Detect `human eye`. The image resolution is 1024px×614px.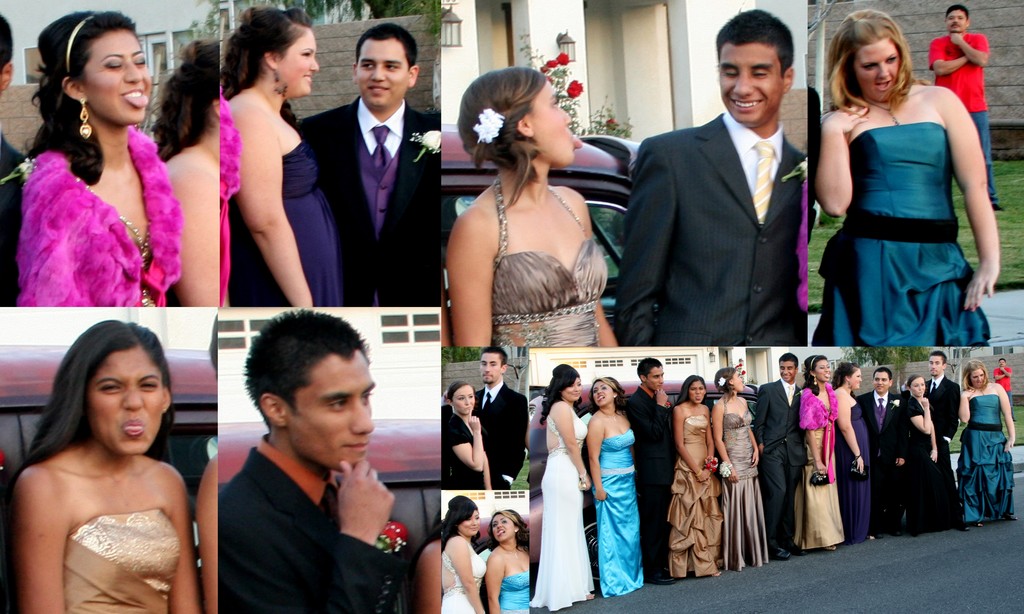
box=[653, 375, 660, 381].
